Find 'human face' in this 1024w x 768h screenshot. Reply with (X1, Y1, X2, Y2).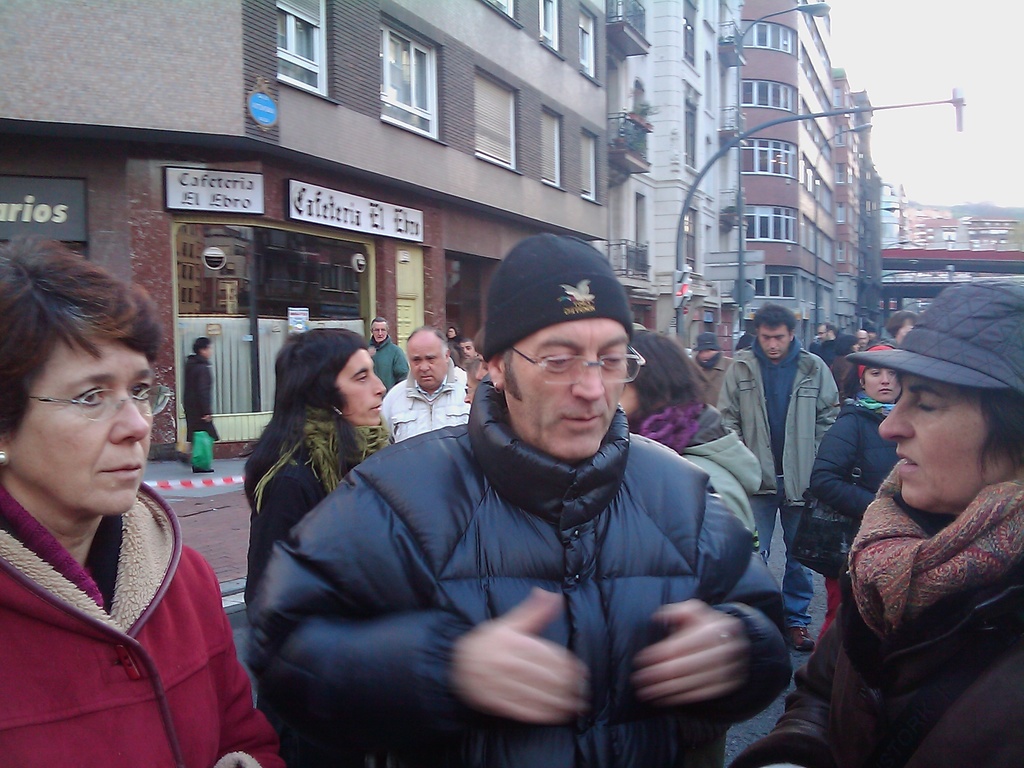
(369, 319, 388, 343).
